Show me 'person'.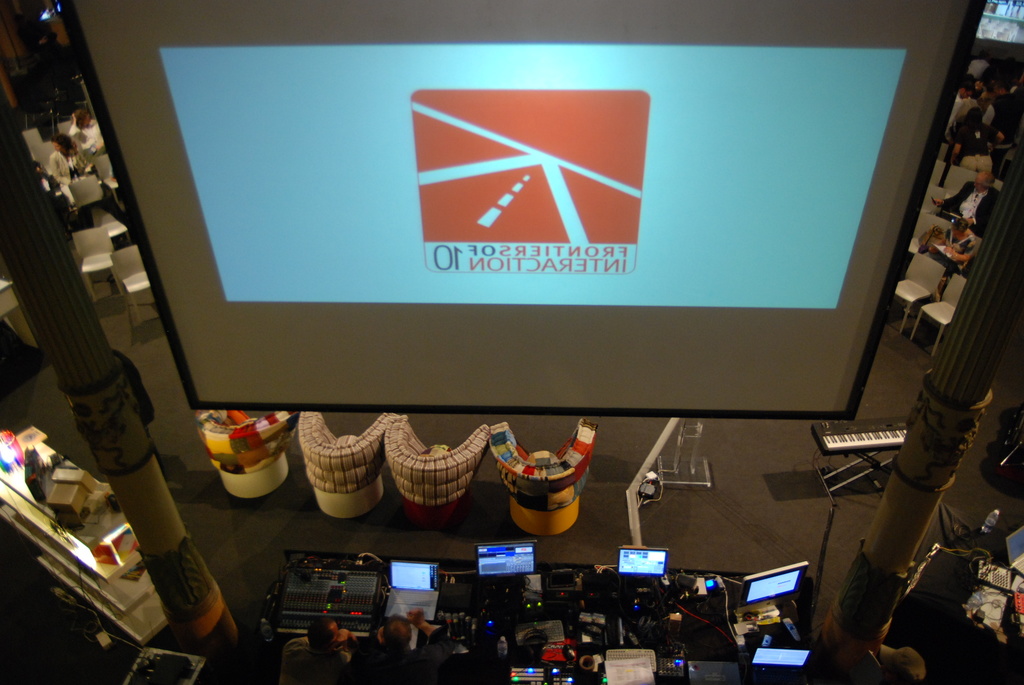
'person' is here: pyautogui.locateOnScreen(45, 130, 97, 192).
